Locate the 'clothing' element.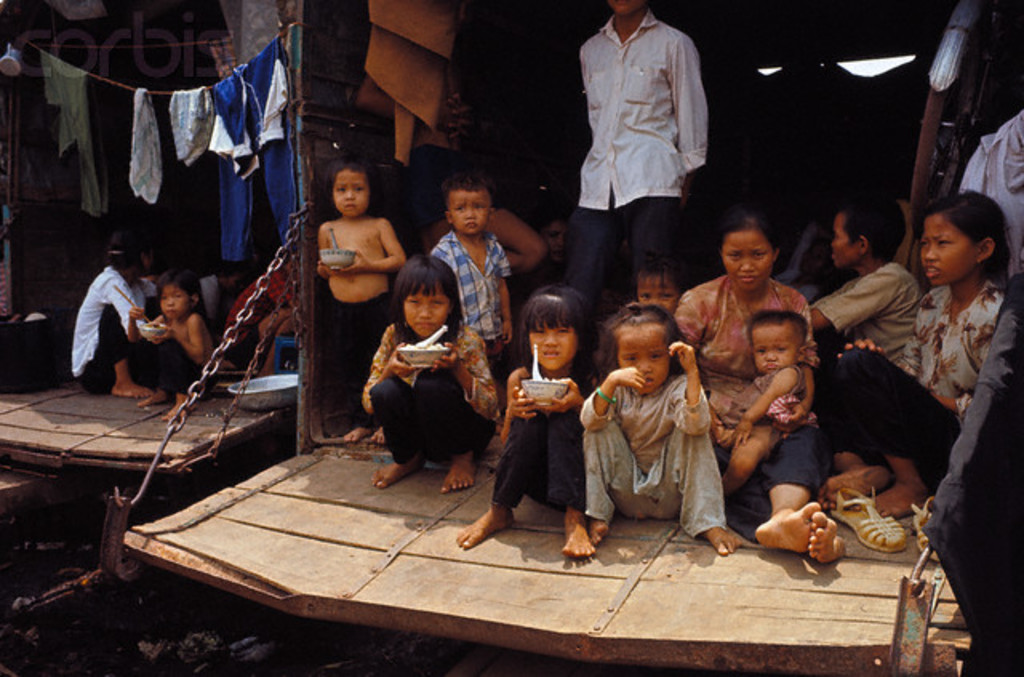
Element bbox: 427 229 509 357.
